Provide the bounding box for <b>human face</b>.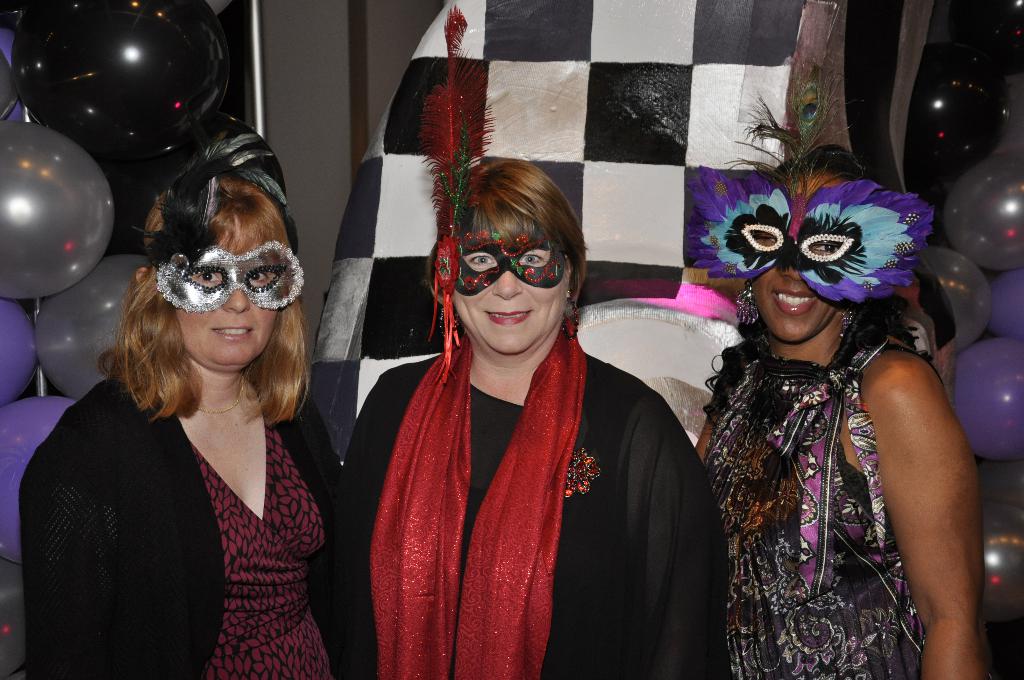
(left=177, top=220, right=278, bottom=362).
